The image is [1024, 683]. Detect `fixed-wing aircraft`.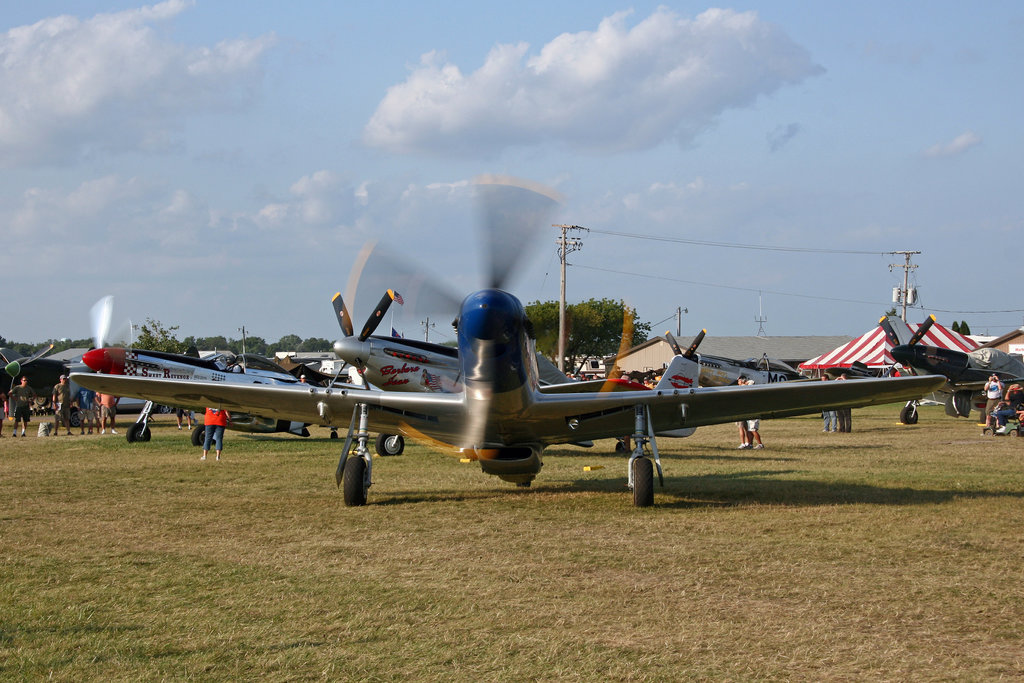
Detection: 874/314/1023/427.
